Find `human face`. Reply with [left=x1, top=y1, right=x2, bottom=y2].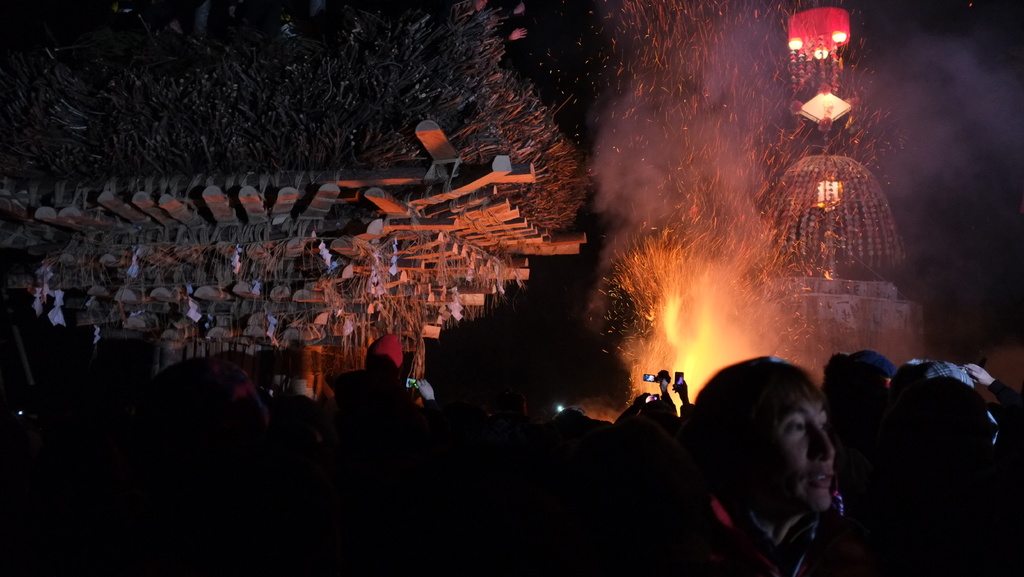
[left=758, top=384, right=838, bottom=517].
